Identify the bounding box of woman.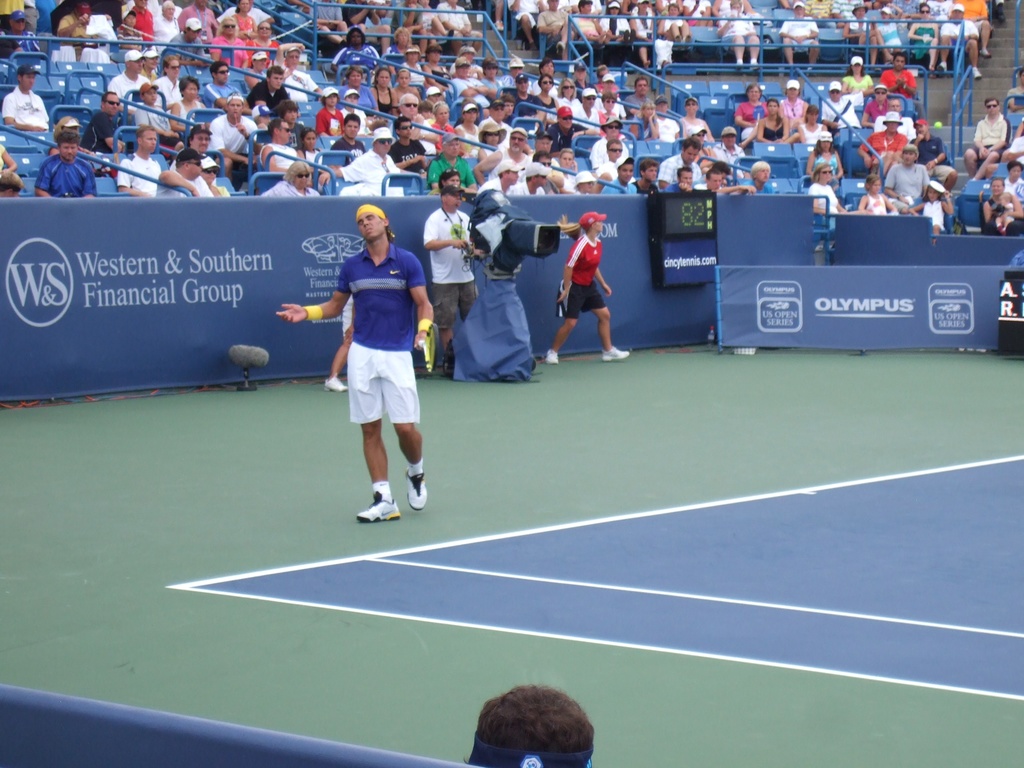
[335,67,380,118].
